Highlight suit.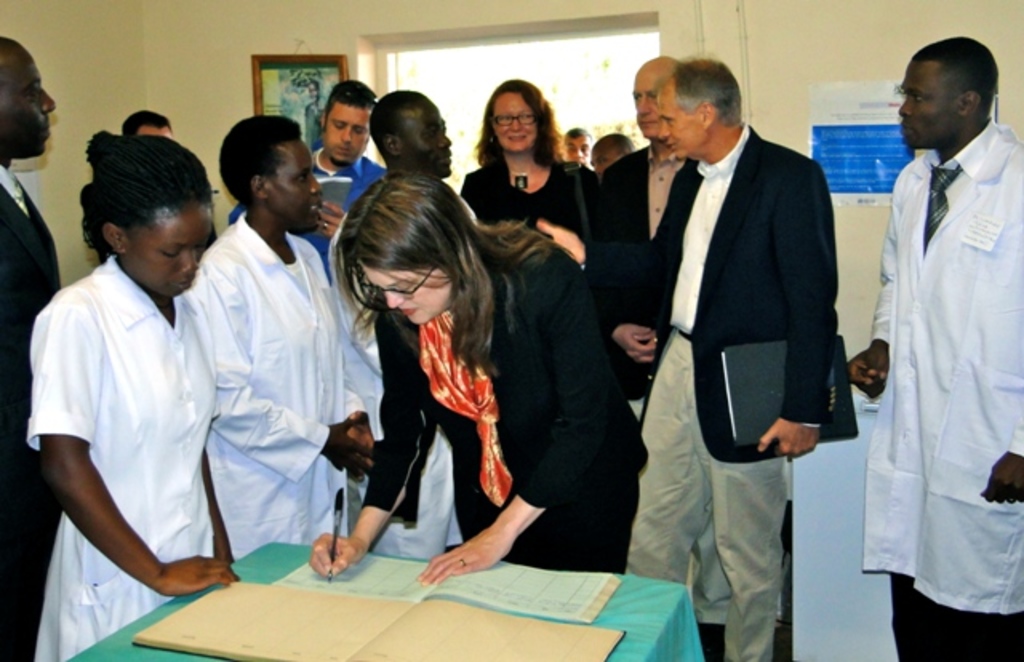
Highlighted region: bbox=(586, 144, 690, 421).
